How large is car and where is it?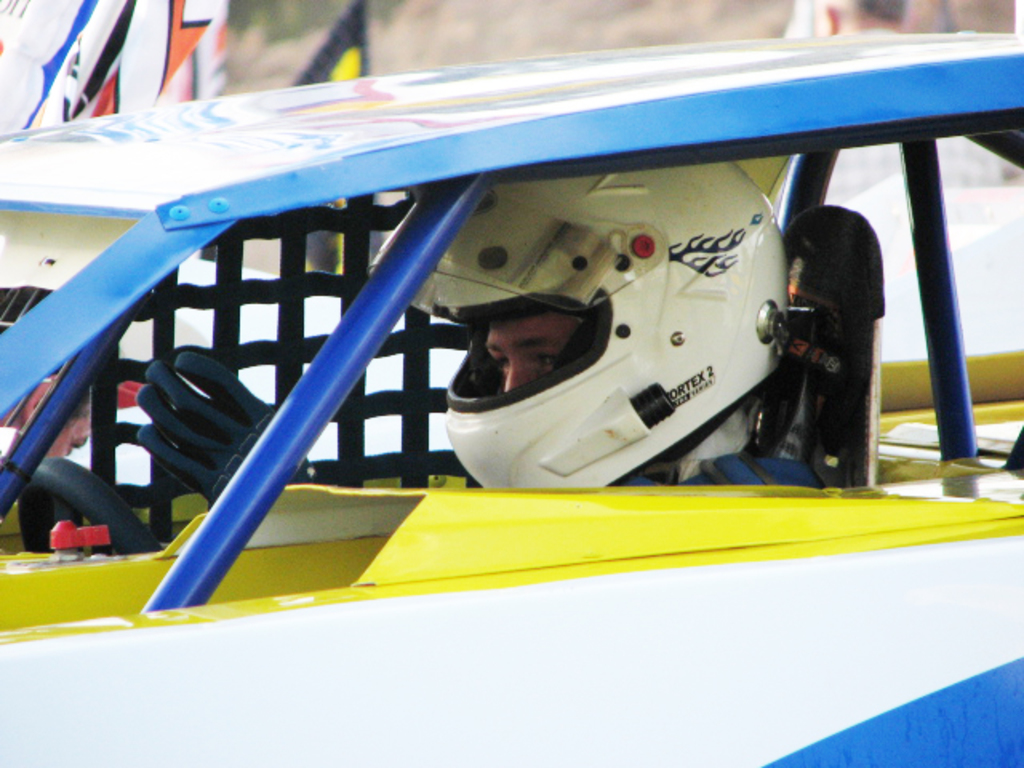
Bounding box: crop(50, 67, 936, 706).
